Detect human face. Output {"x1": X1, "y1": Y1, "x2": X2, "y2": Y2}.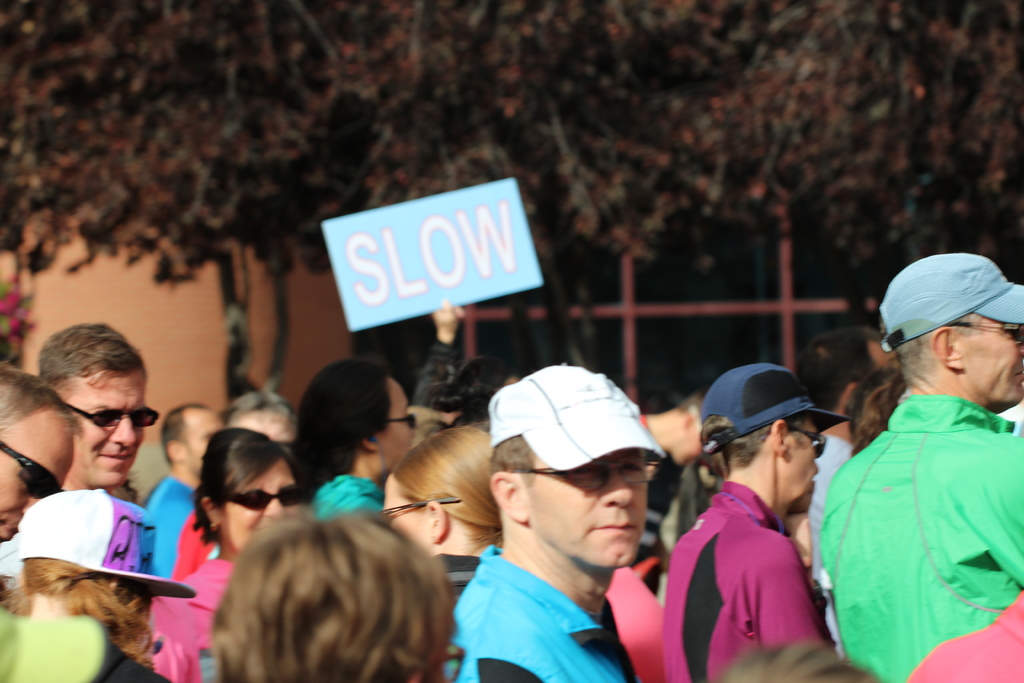
{"x1": 785, "y1": 415, "x2": 824, "y2": 504}.
